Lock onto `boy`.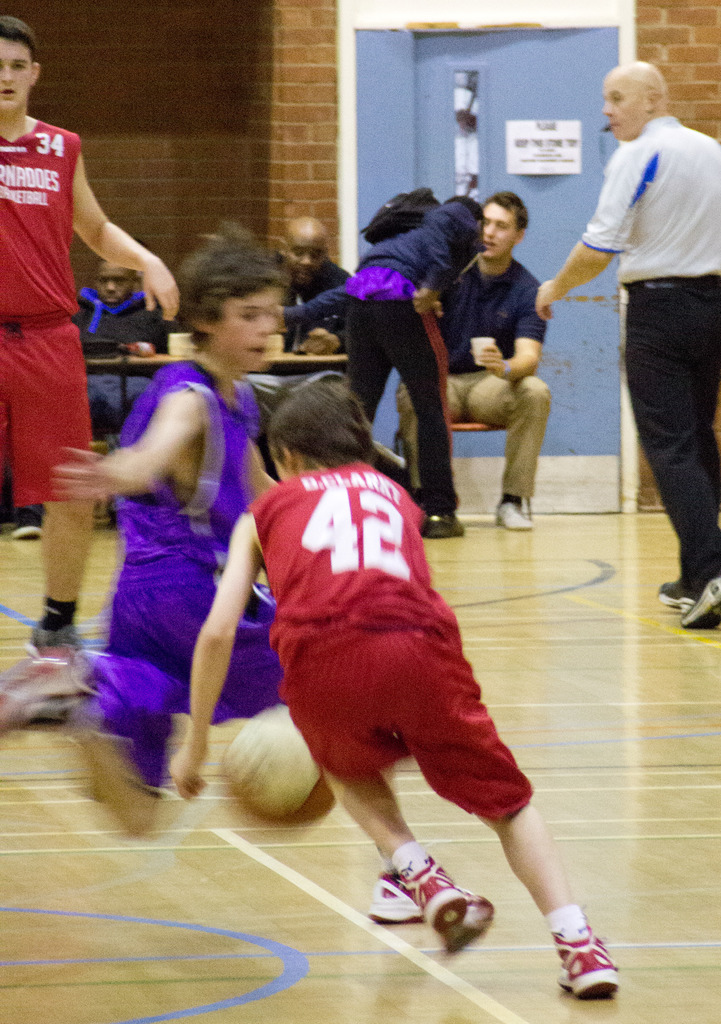
Locked: box(165, 375, 622, 1001).
